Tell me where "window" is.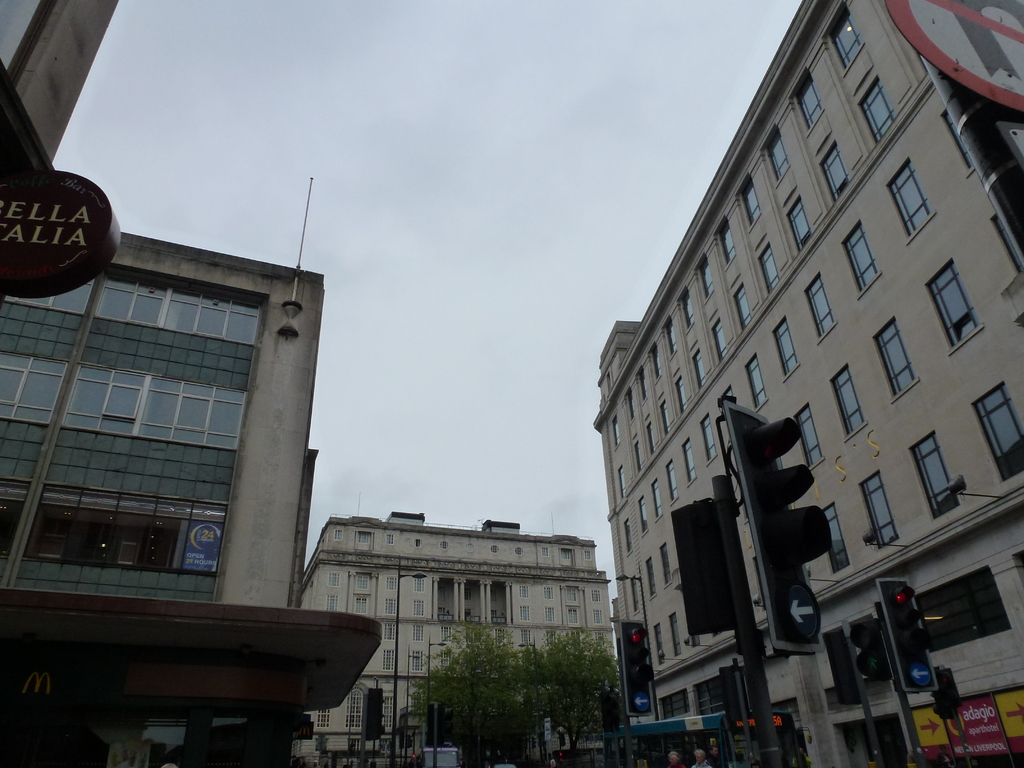
"window" is at locate(0, 347, 247, 449).
